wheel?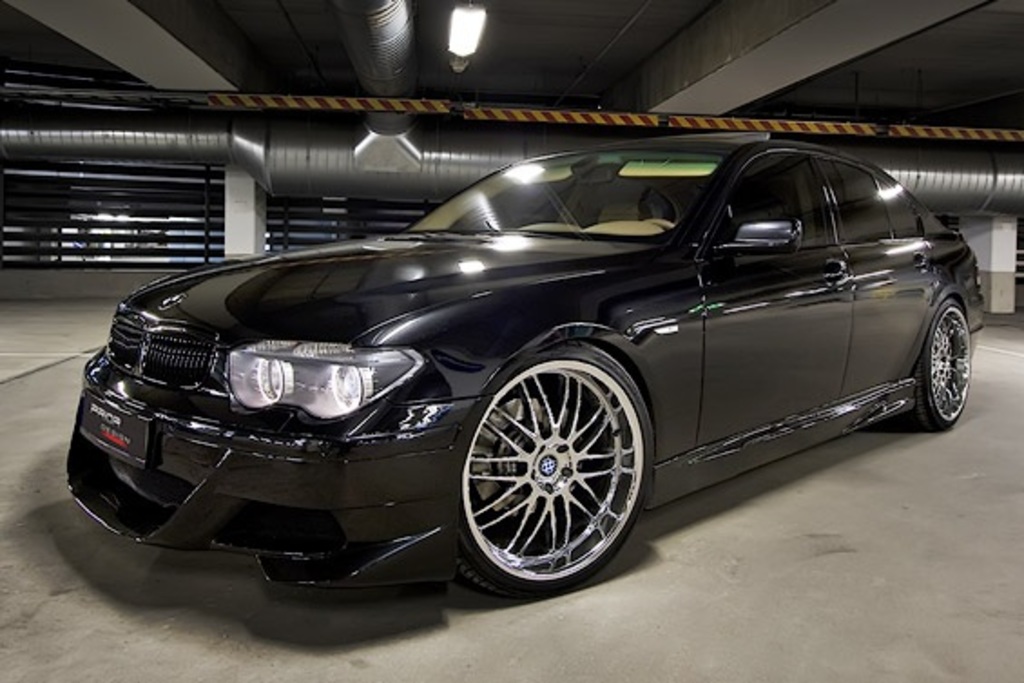
453:332:658:596
